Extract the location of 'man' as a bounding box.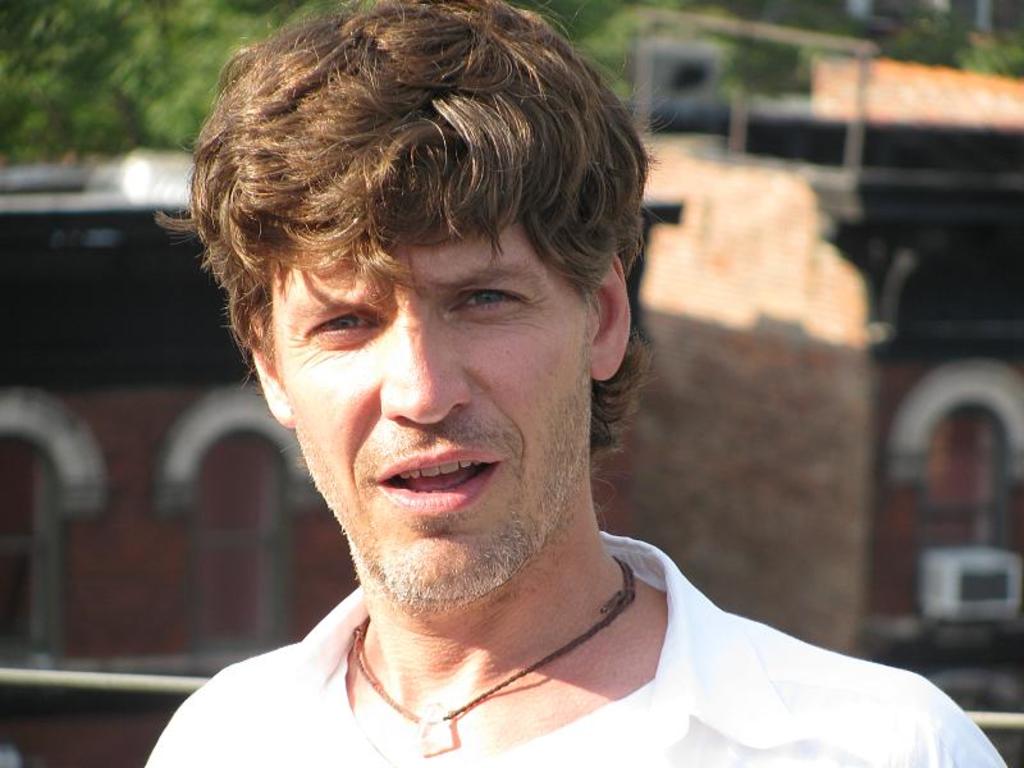
crop(100, 12, 942, 763).
